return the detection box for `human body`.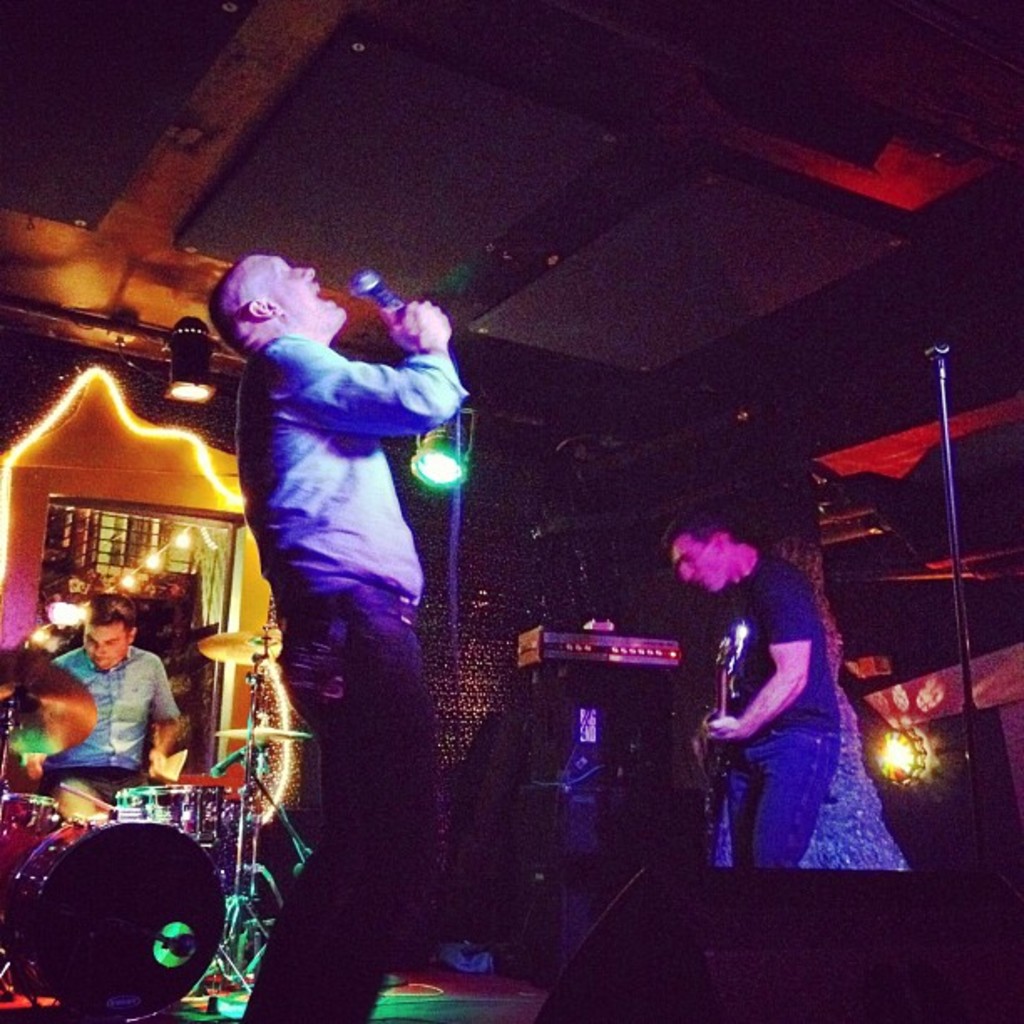
{"left": 234, "top": 289, "right": 472, "bottom": 1022}.
